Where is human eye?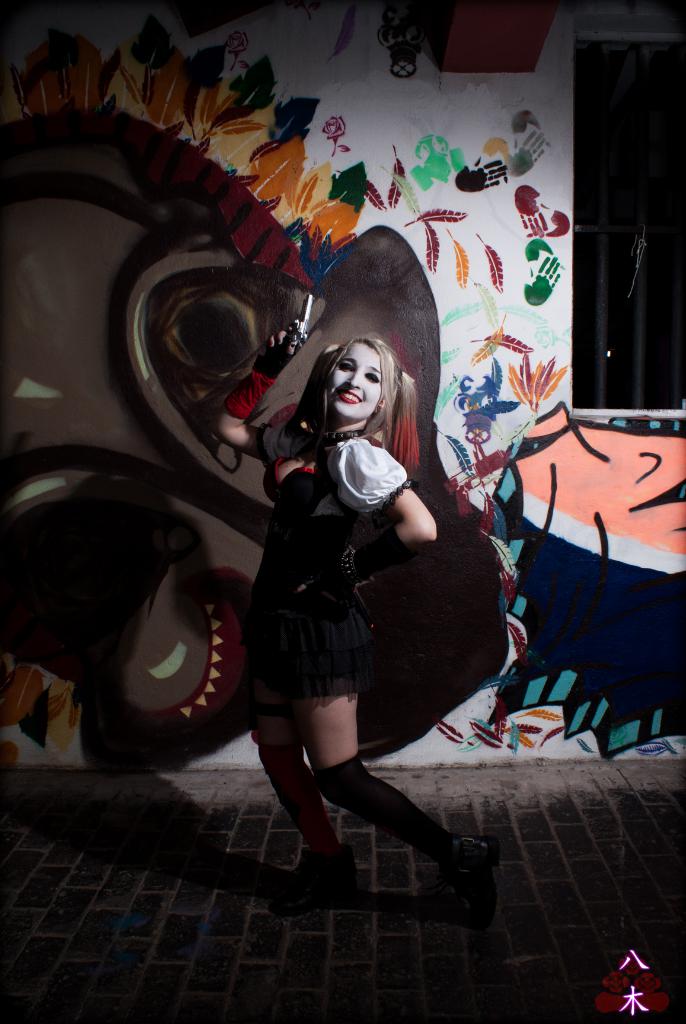
[363, 373, 382, 384].
